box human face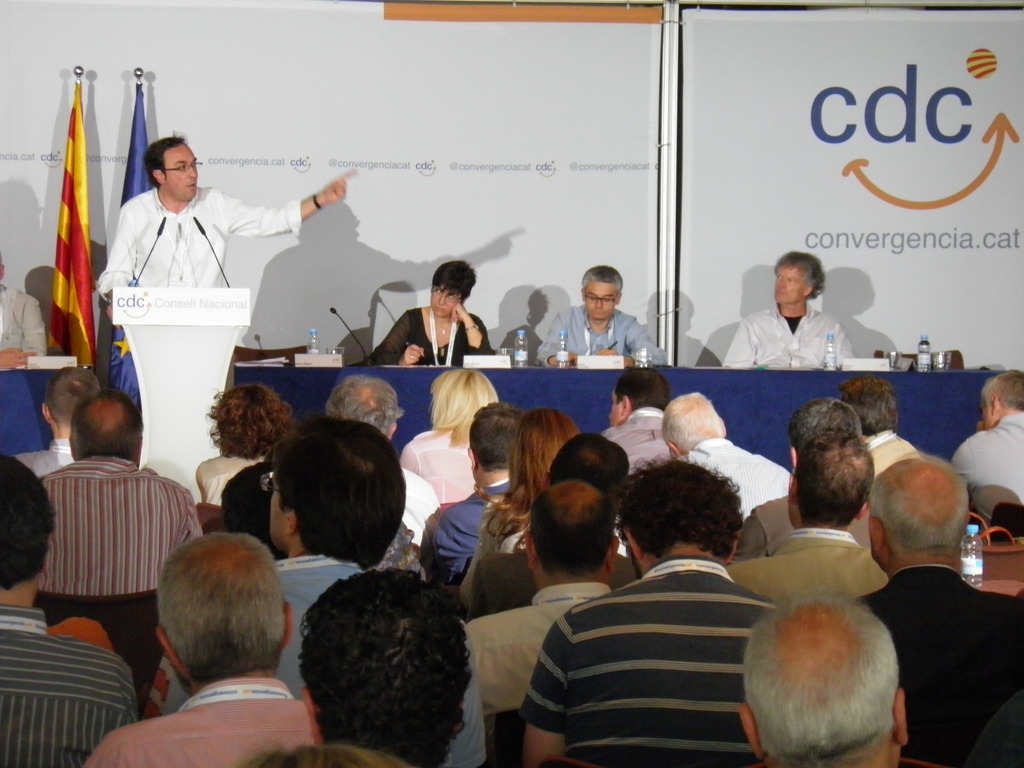
(582,280,618,323)
